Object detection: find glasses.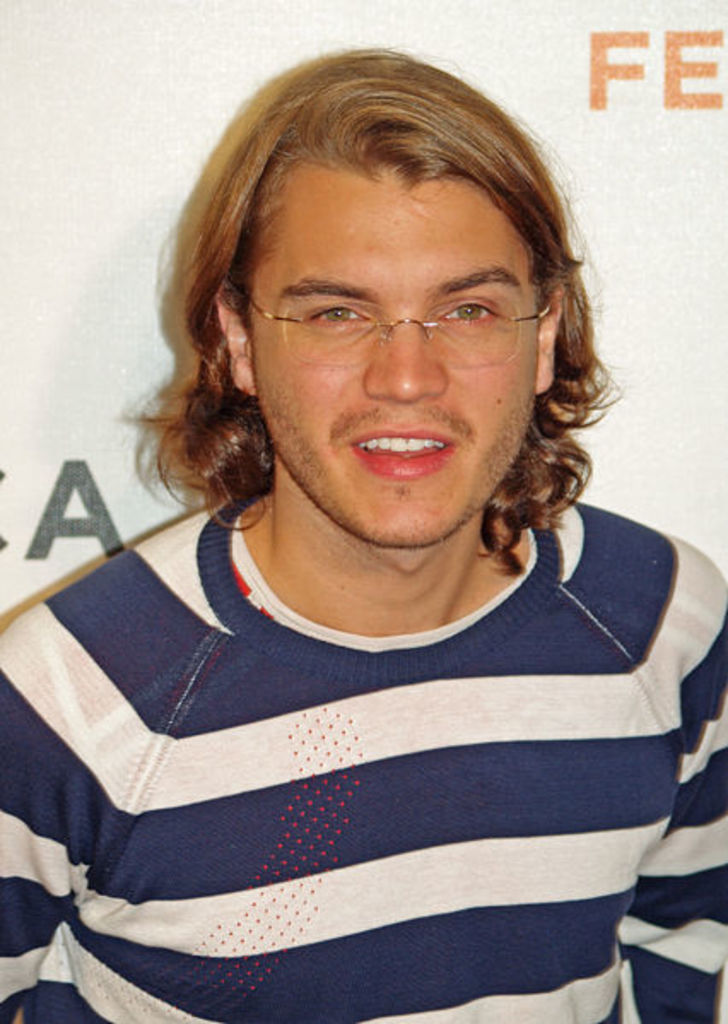
<region>239, 289, 555, 380</region>.
